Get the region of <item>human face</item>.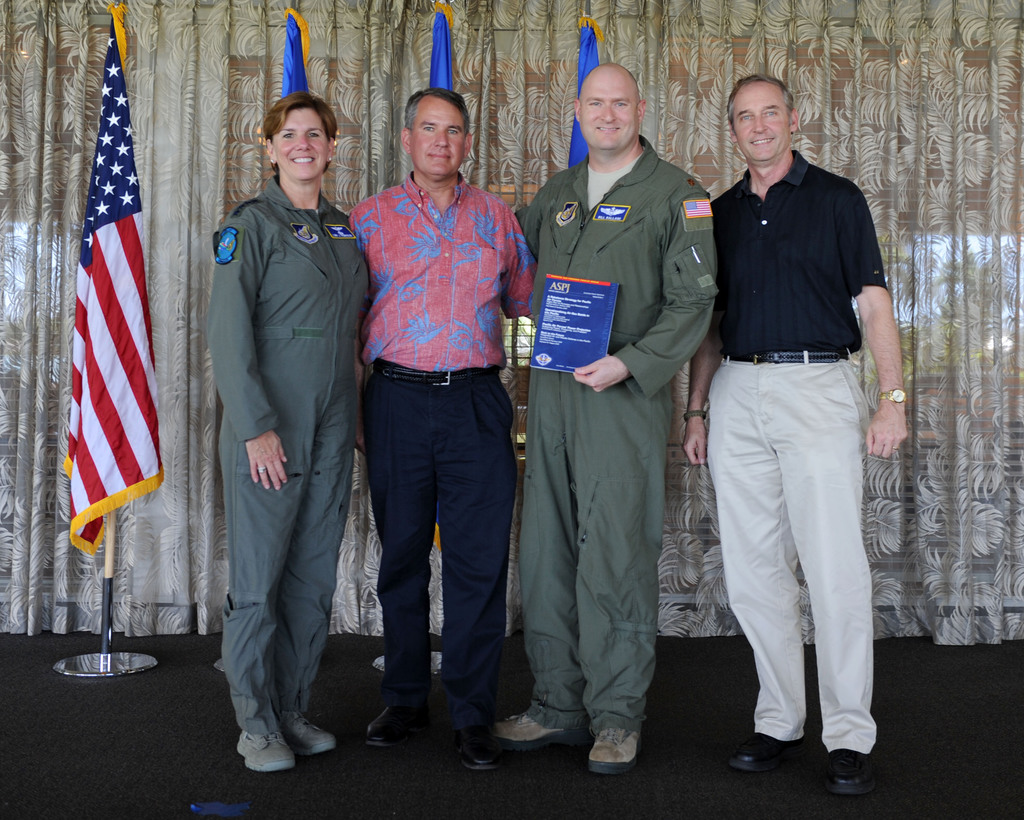
BBox(738, 81, 796, 154).
